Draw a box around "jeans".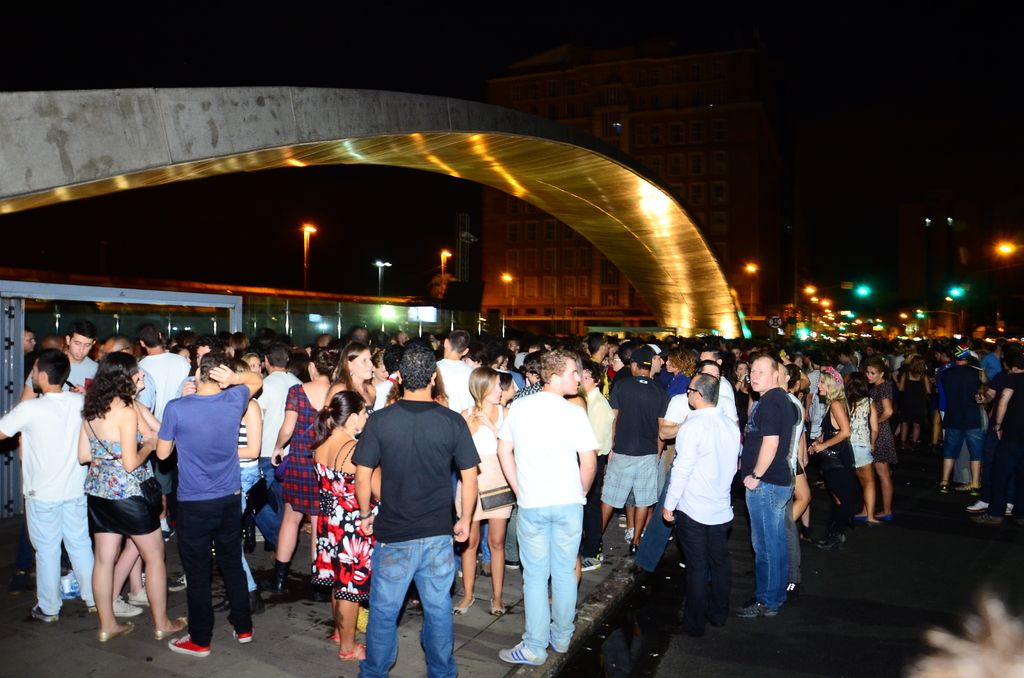
744,485,792,607.
